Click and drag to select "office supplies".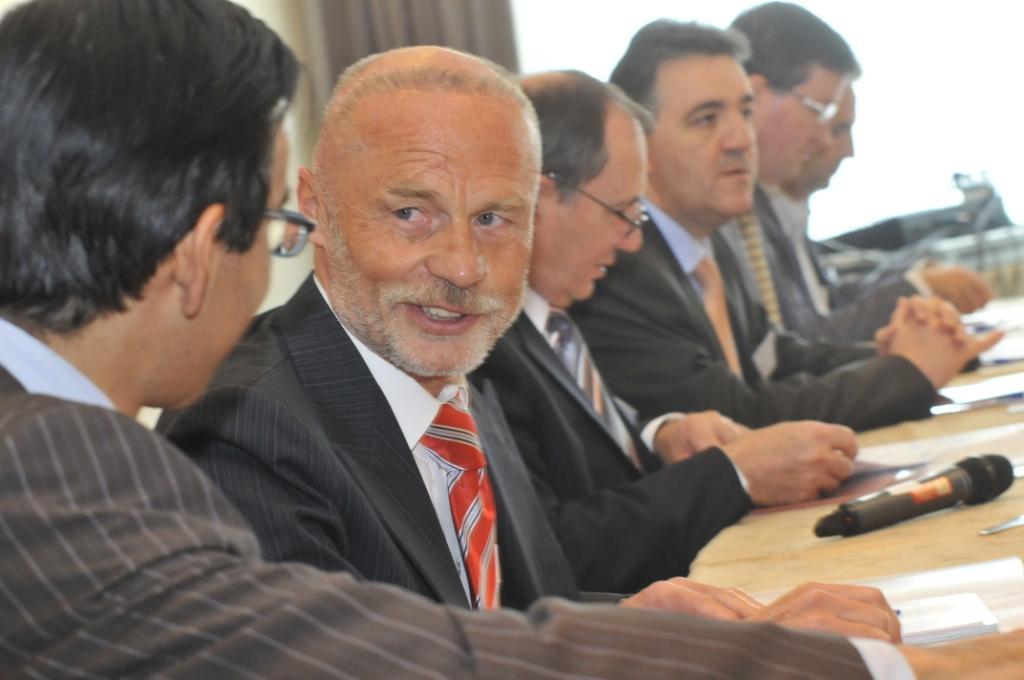
Selection: 977:335:1023:351.
